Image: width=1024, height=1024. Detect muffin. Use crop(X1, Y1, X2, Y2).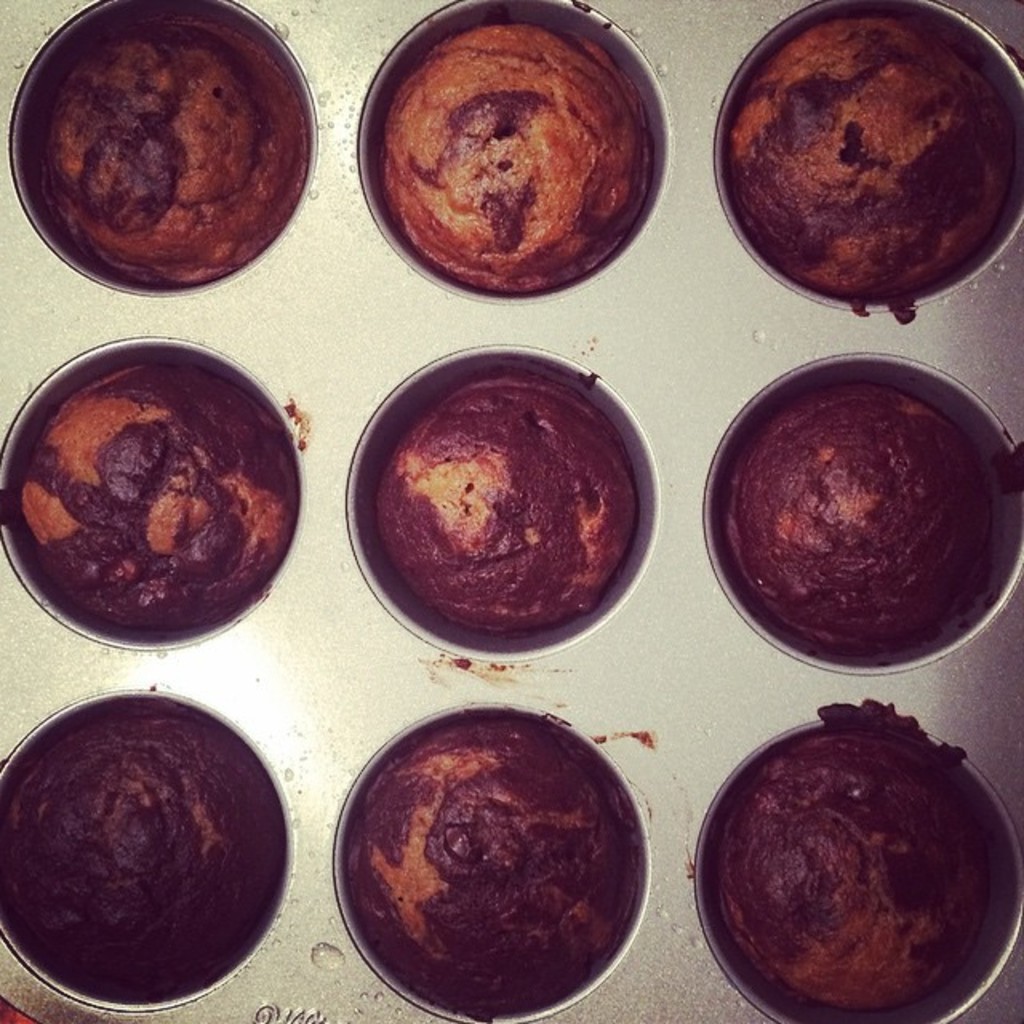
crop(14, 358, 299, 638).
